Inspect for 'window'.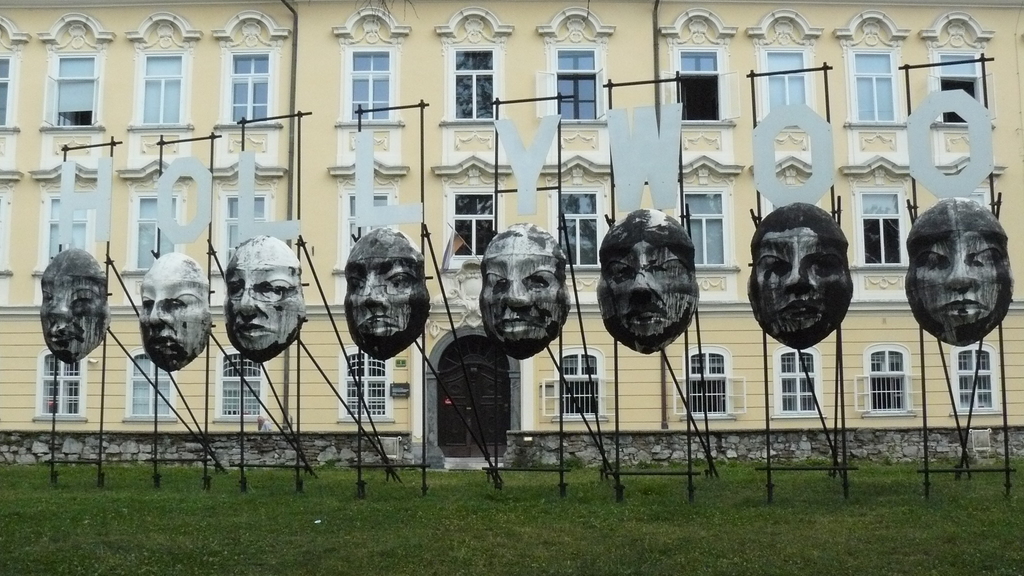
Inspection: [left=953, top=191, right=991, bottom=213].
